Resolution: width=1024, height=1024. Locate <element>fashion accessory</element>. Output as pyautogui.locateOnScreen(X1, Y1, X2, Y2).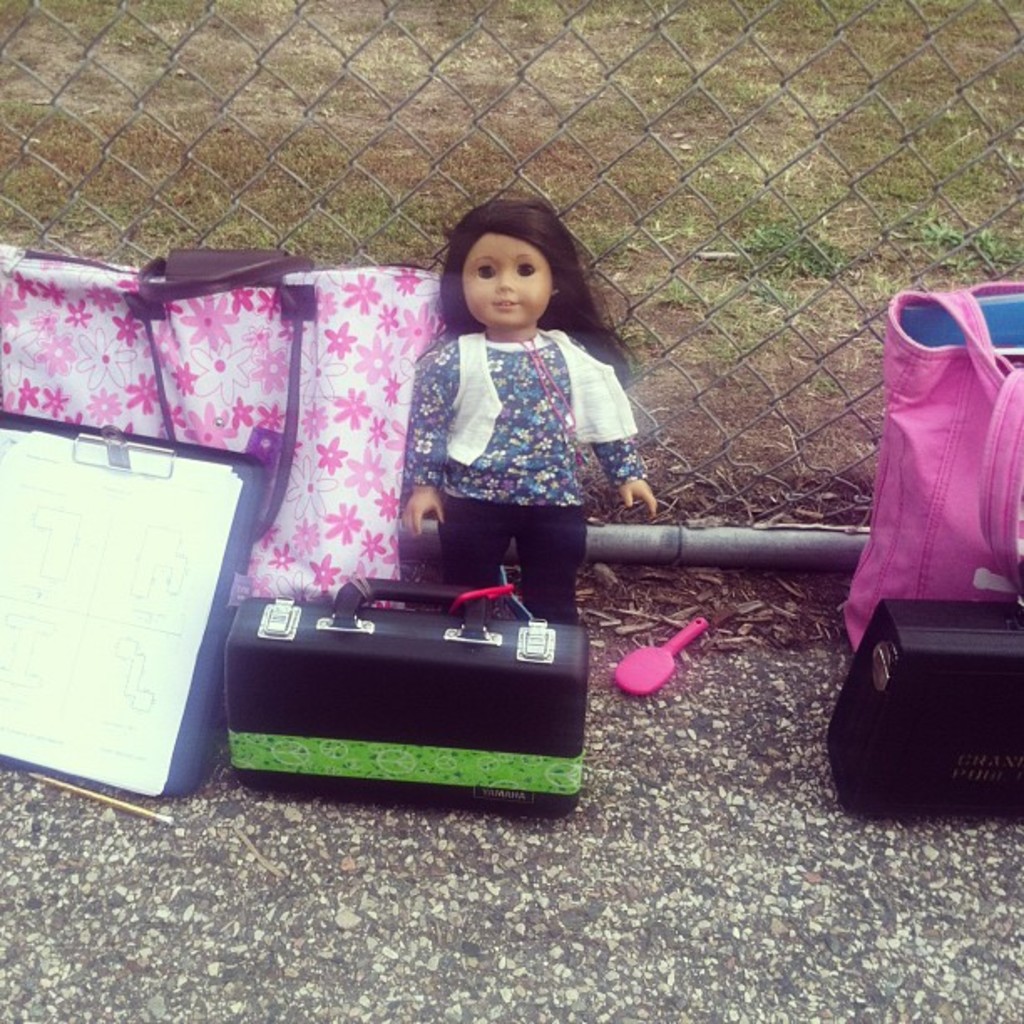
pyautogui.locateOnScreen(835, 278, 1022, 664).
